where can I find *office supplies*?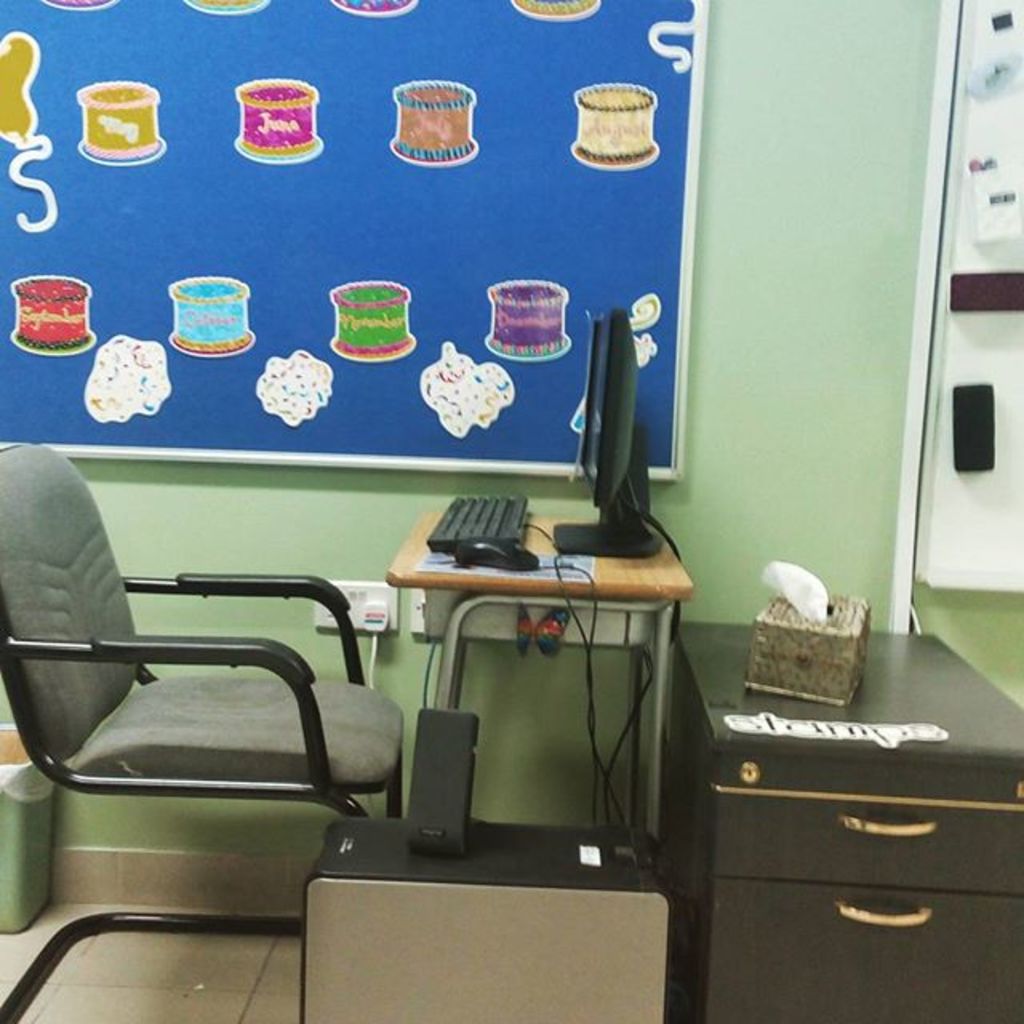
You can find it at 0, 442, 405, 1018.
